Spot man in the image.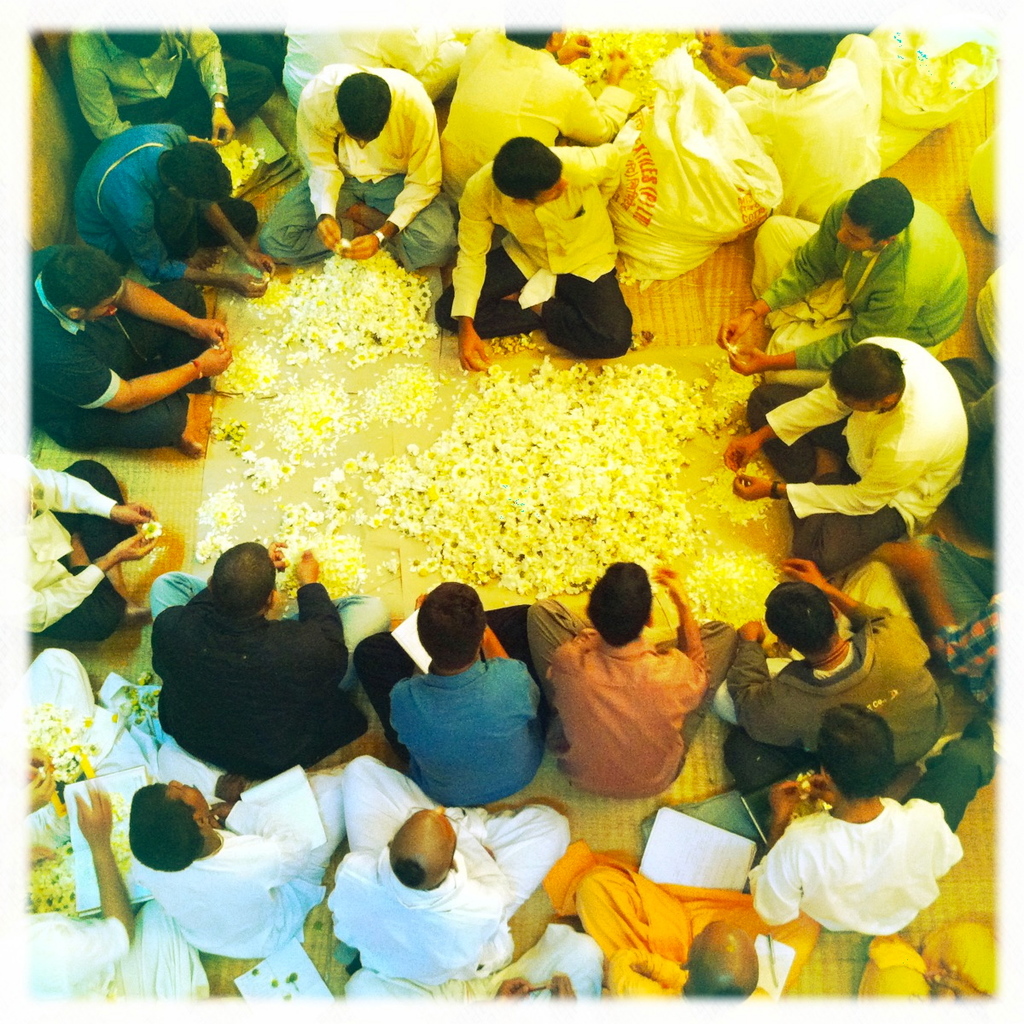
man found at select_region(719, 335, 977, 571).
